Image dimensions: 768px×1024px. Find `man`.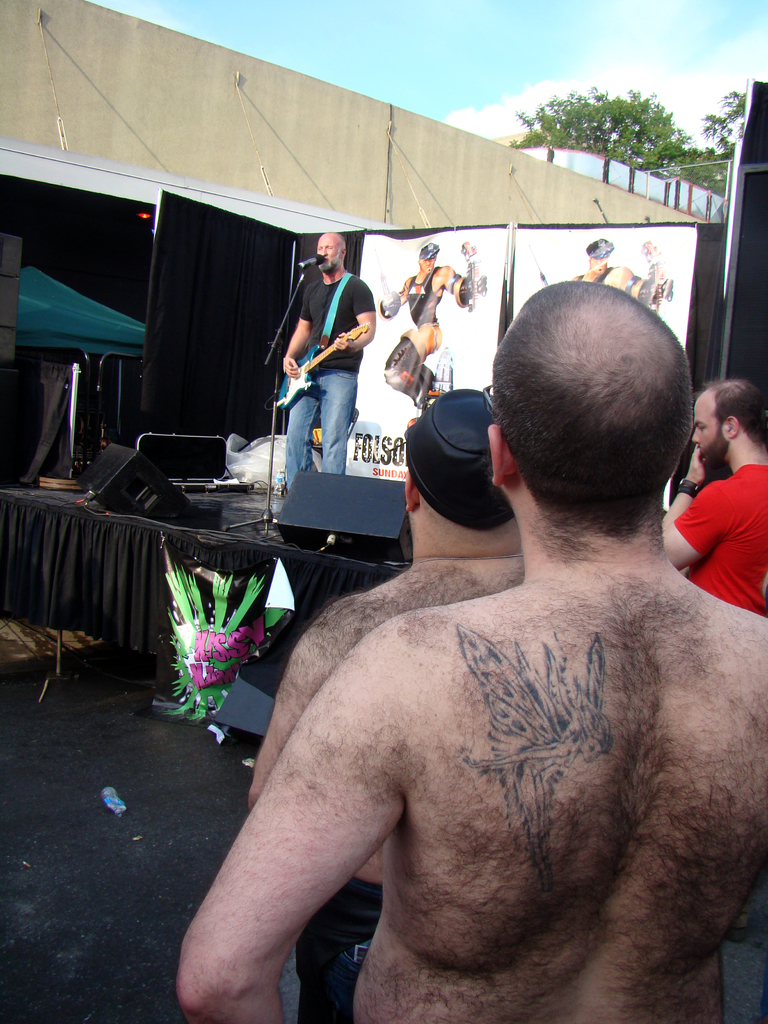
<region>269, 232, 378, 515</region>.
